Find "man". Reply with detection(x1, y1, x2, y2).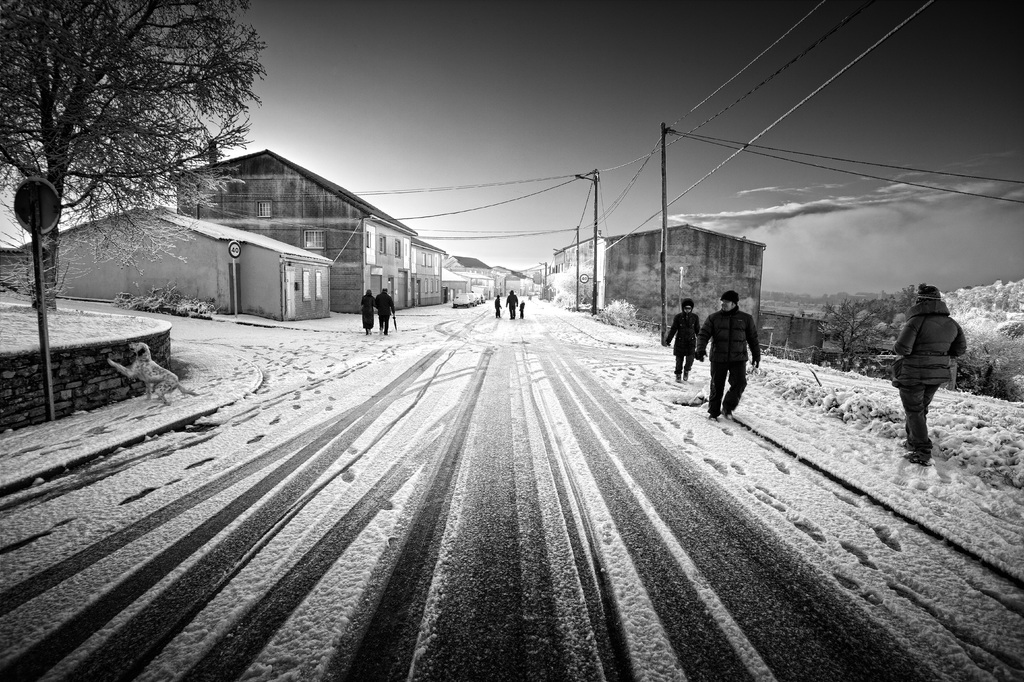
detection(694, 295, 774, 430).
